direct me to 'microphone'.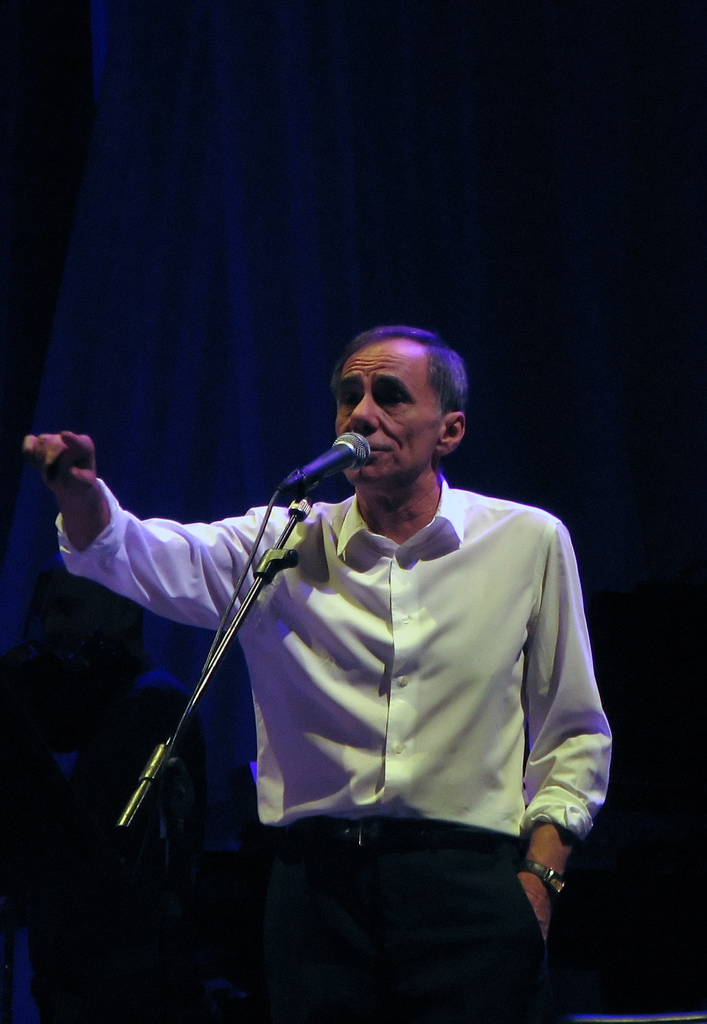
Direction: box=[270, 430, 371, 520].
